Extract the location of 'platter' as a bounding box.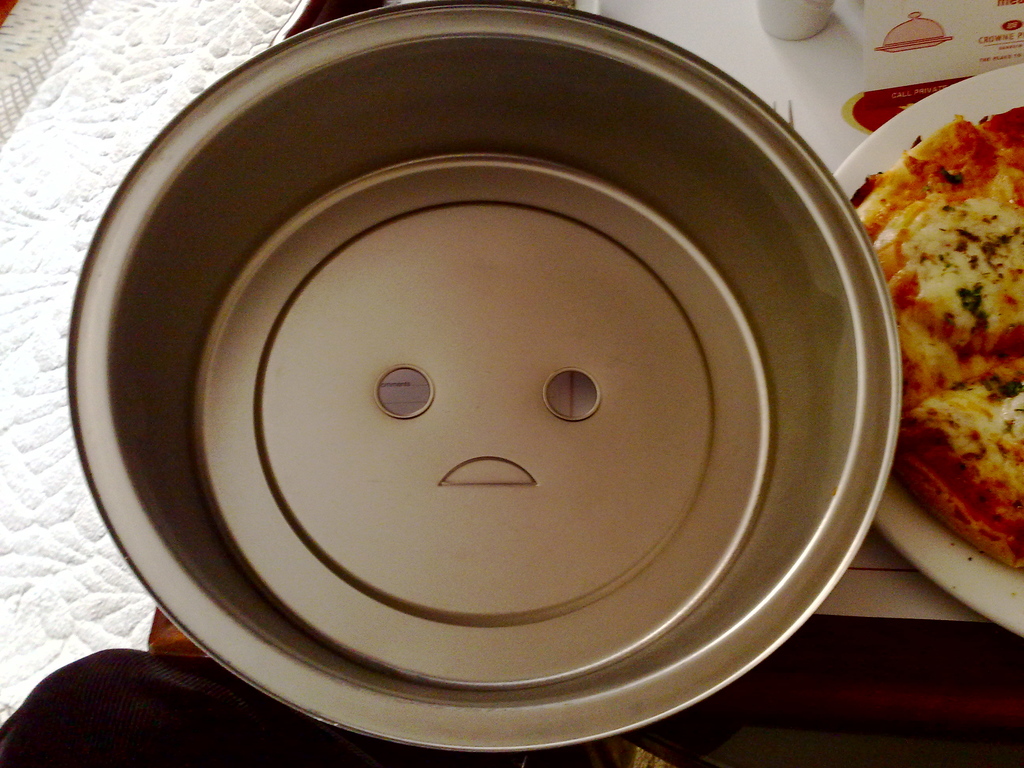
detection(833, 61, 1023, 631).
